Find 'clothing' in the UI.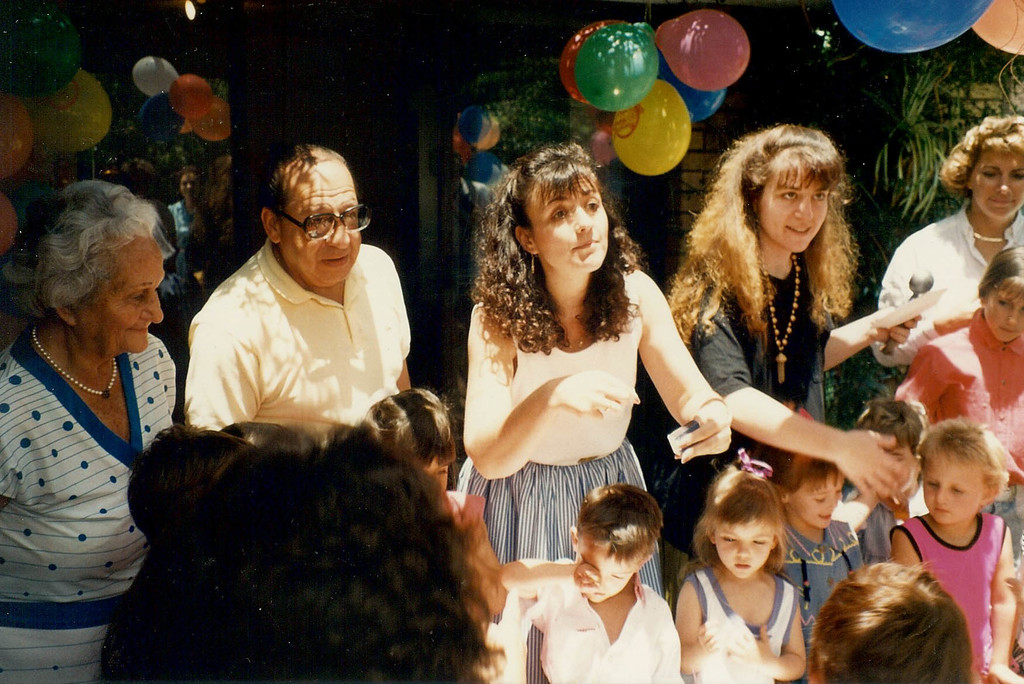
UI element at rect(891, 513, 1007, 683).
